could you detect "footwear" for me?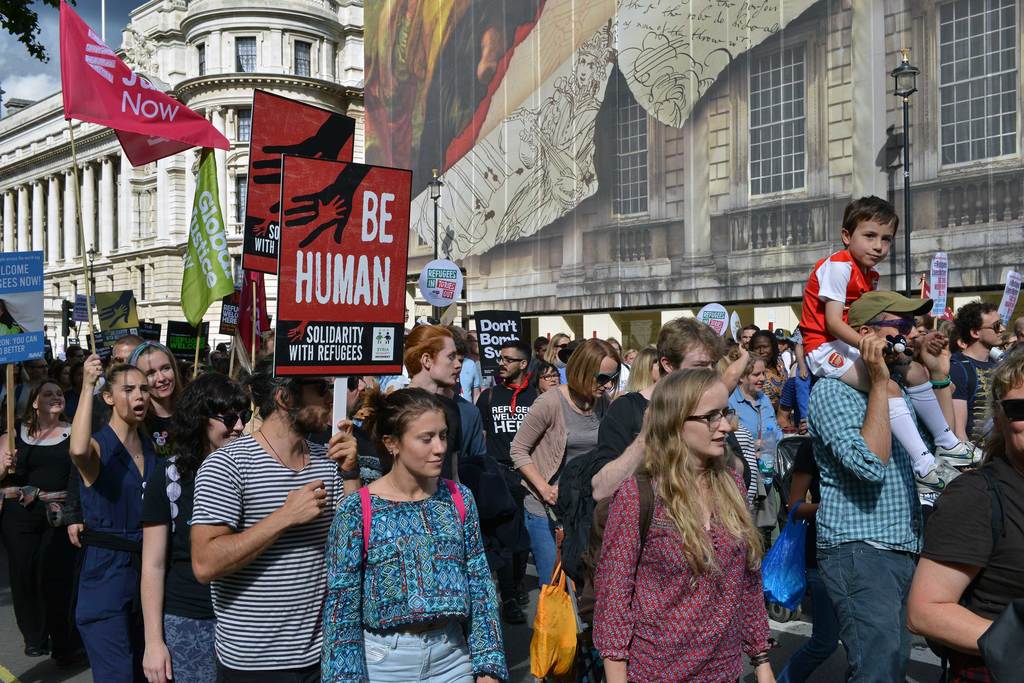
Detection result: (915,460,966,493).
